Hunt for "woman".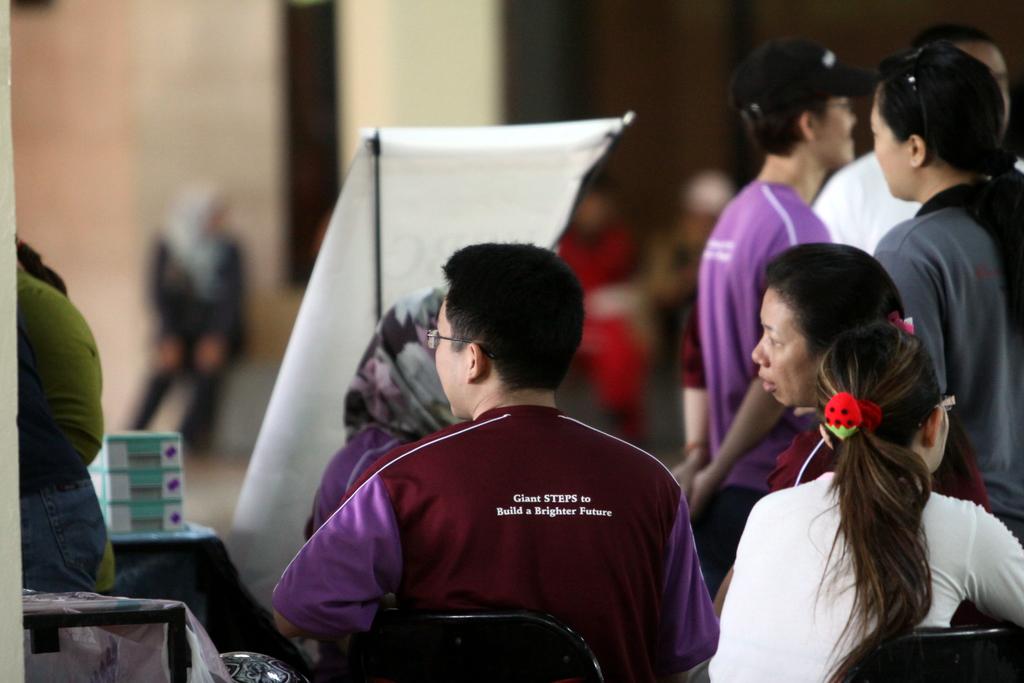
Hunted down at Rect(706, 314, 1023, 682).
